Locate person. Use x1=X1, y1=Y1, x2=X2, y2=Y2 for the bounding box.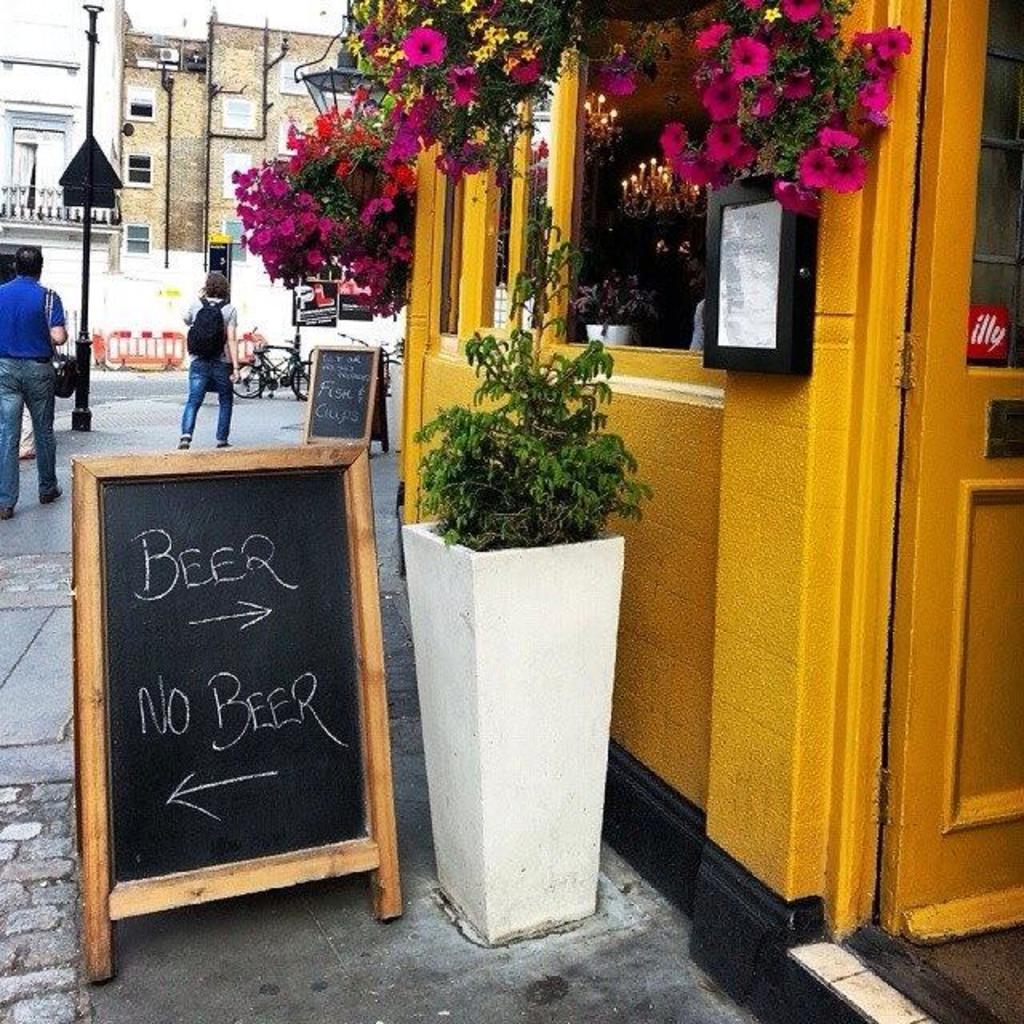
x1=173, y1=269, x2=242, y2=454.
